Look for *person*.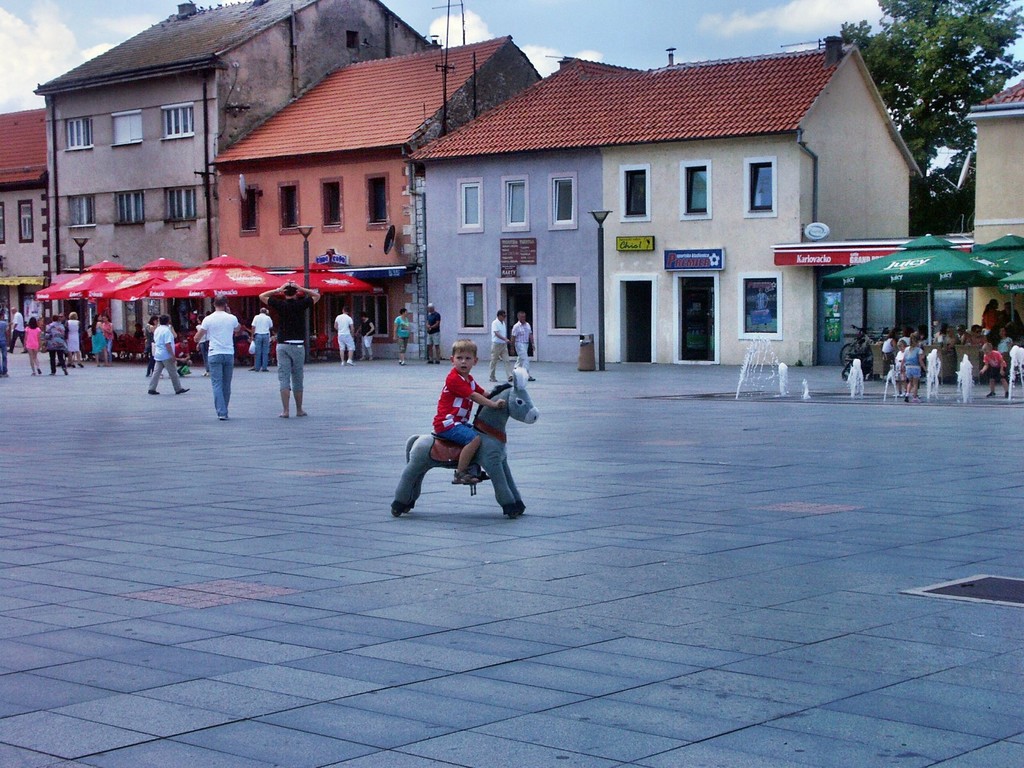
Found: crop(492, 311, 518, 401).
